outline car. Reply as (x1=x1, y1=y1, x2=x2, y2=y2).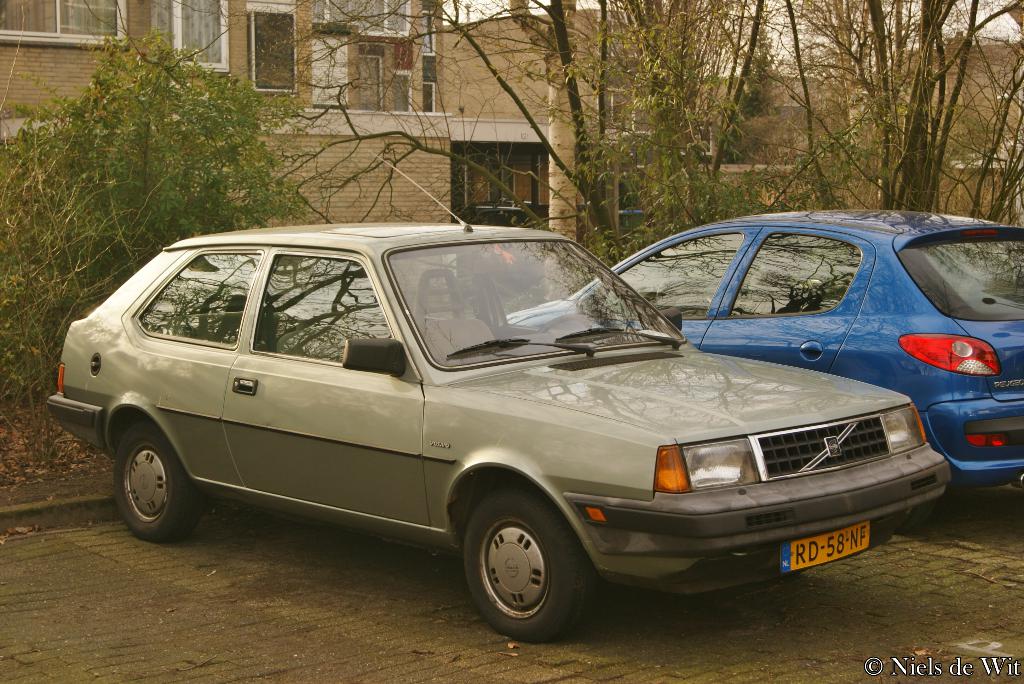
(x1=44, y1=150, x2=950, y2=641).
